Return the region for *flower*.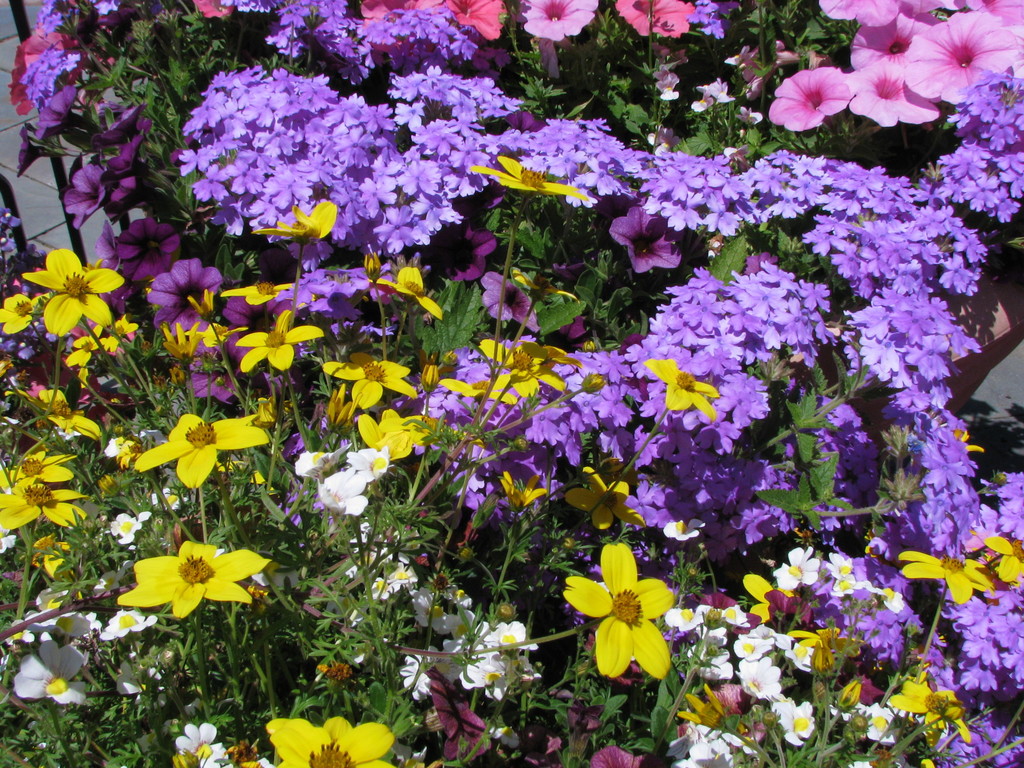
x1=175 y1=720 x2=228 y2=767.
